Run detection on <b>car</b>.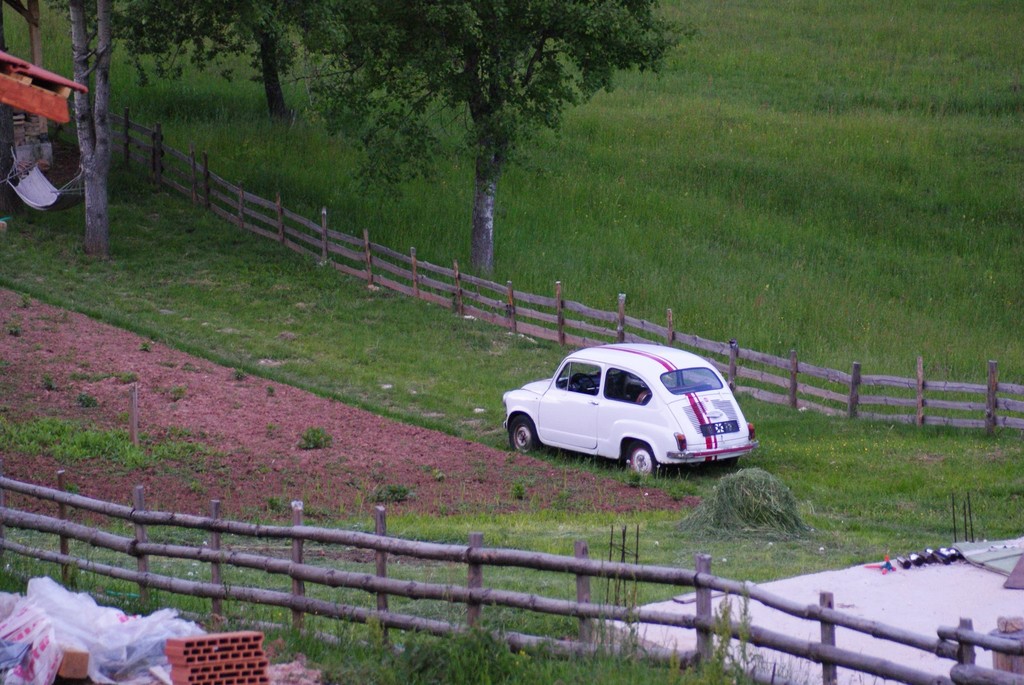
Result: 507,342,756,478.
